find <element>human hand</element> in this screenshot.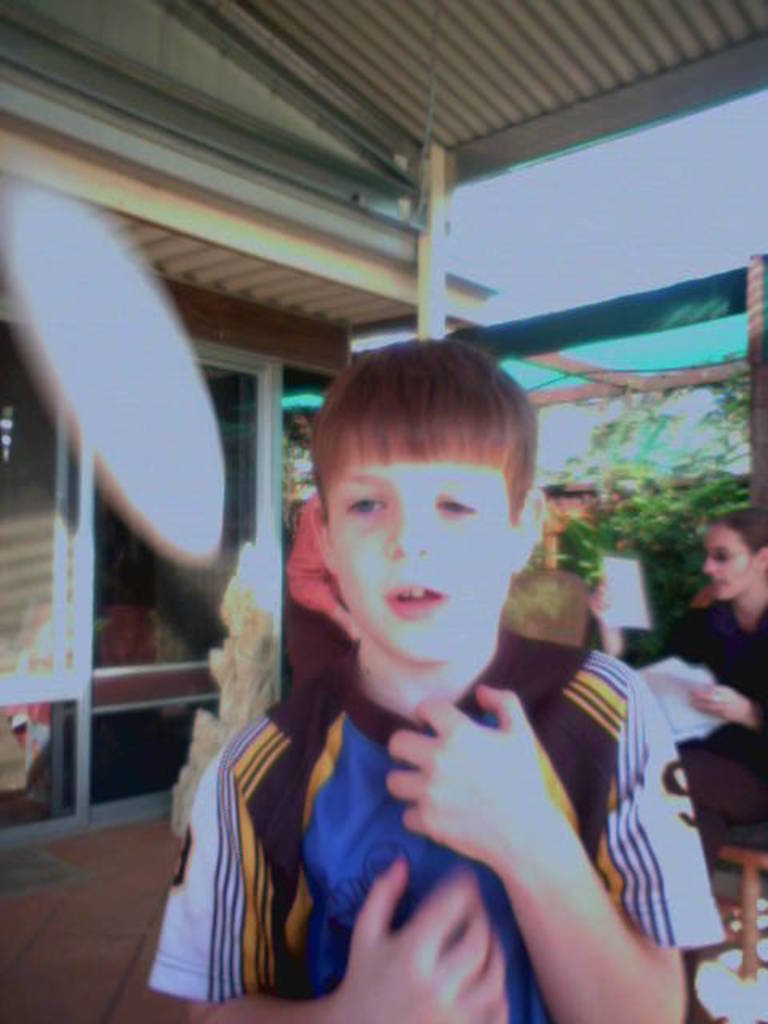
The bounding box for <element>human hand</element> is 587/579/621/637.
